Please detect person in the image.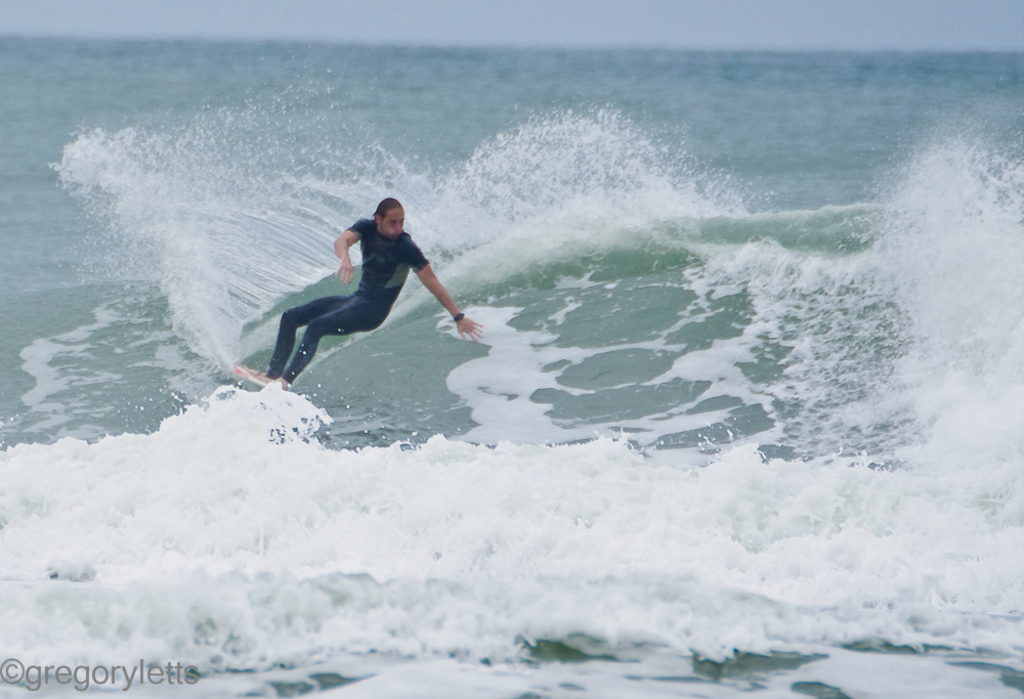
x1=259 y1=182 x2=464 y2=388.
